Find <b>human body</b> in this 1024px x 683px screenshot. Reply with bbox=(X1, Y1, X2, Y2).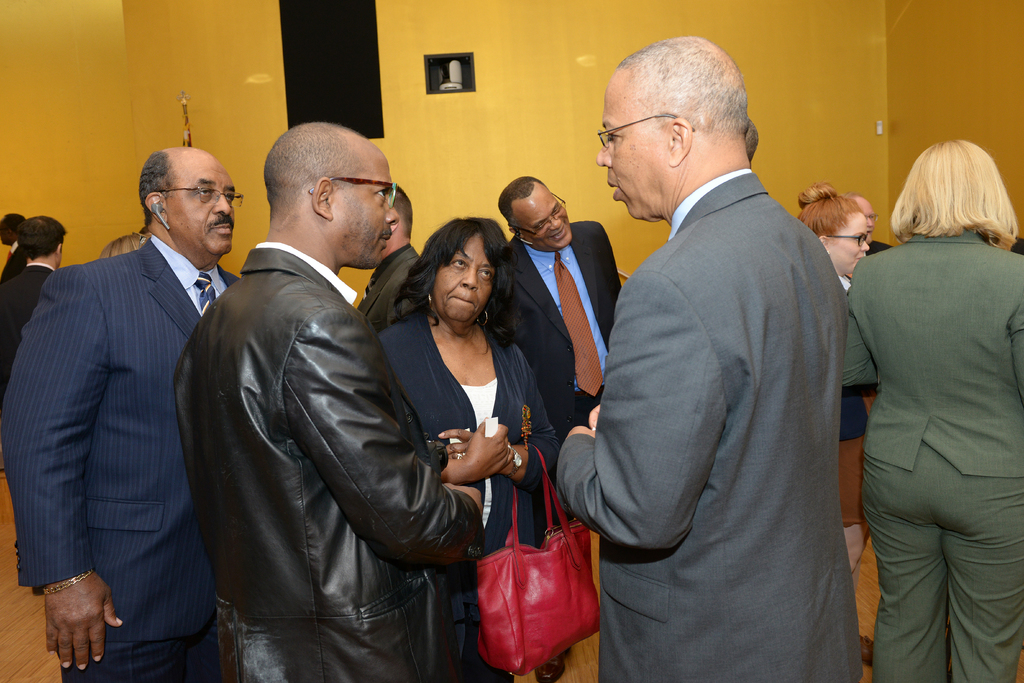
bbox=(0, 140, 242, 682).
